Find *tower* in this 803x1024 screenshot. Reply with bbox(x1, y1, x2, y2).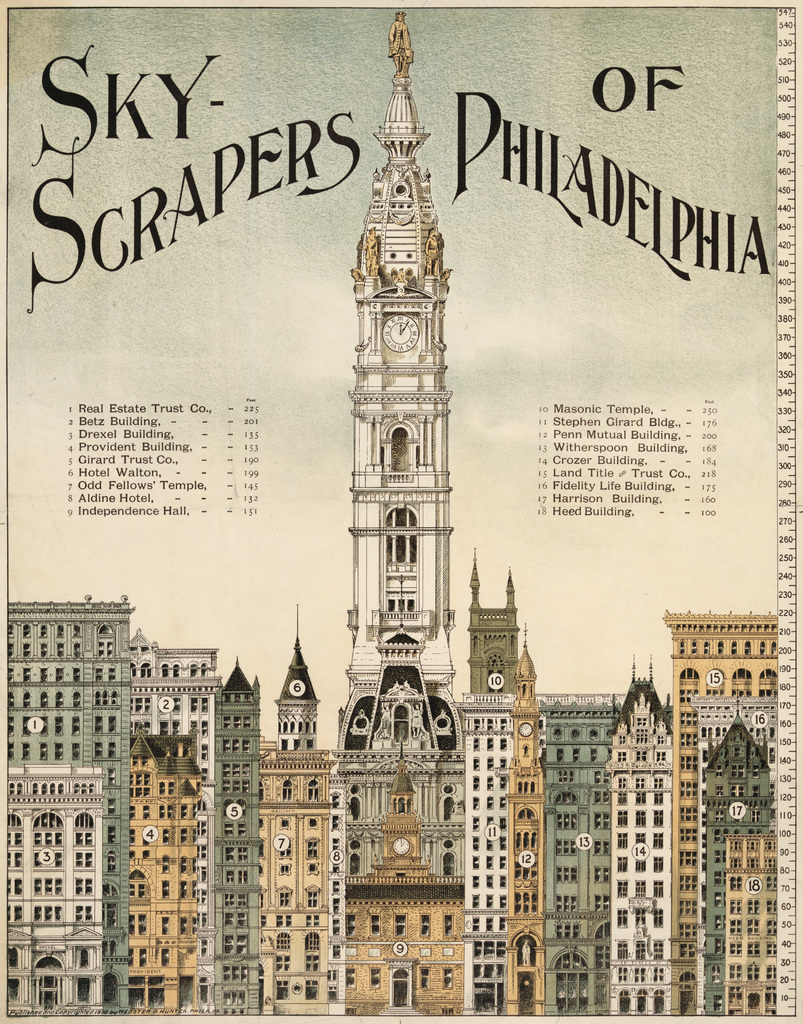
bbox(322, 60, 488, 663).
